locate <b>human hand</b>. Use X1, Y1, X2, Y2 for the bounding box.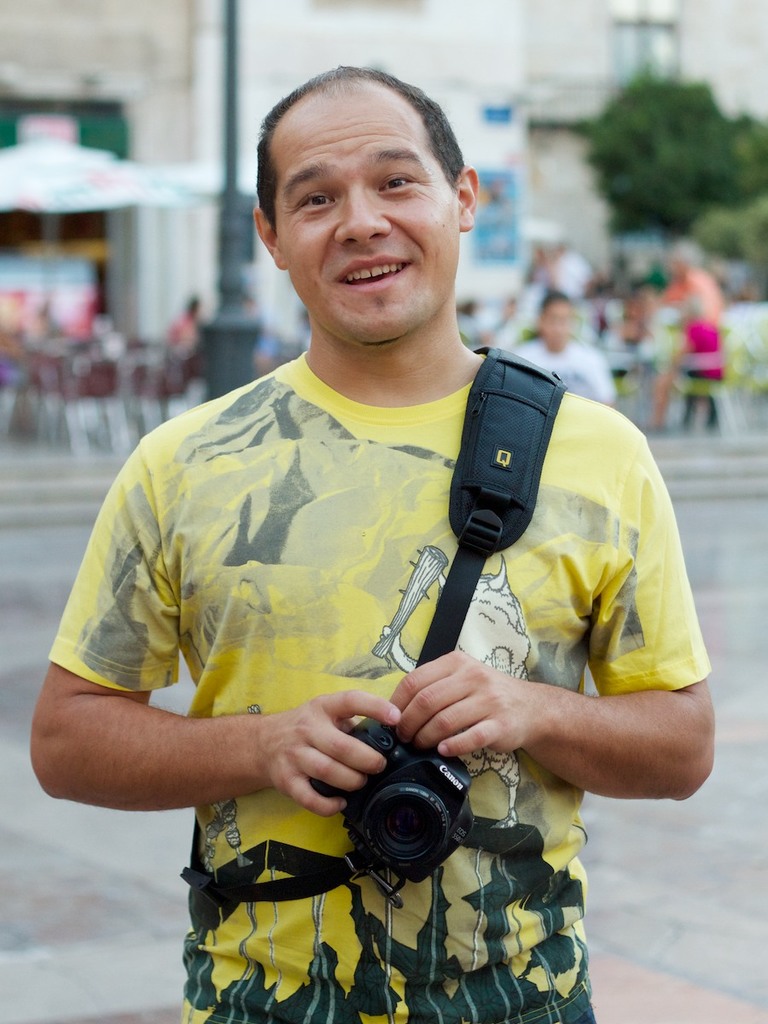
385, 646, 529, 768.
